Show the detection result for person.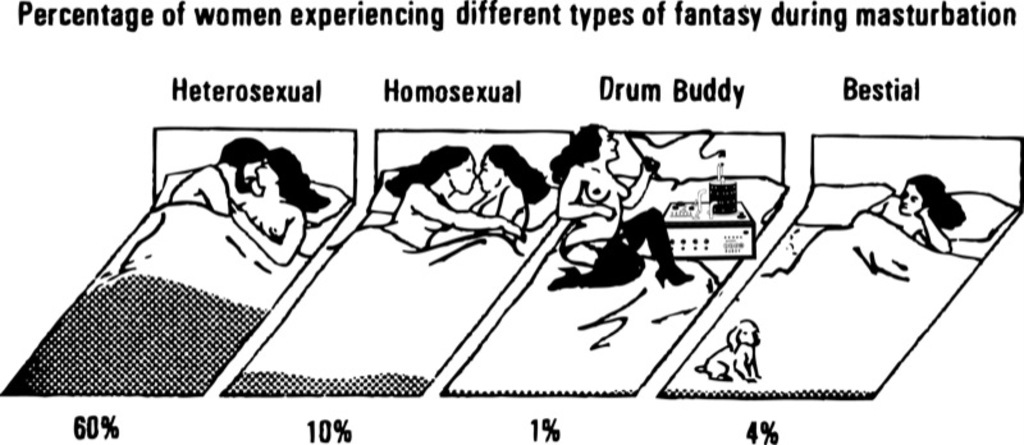
detection(169, 139, 273, 216).
